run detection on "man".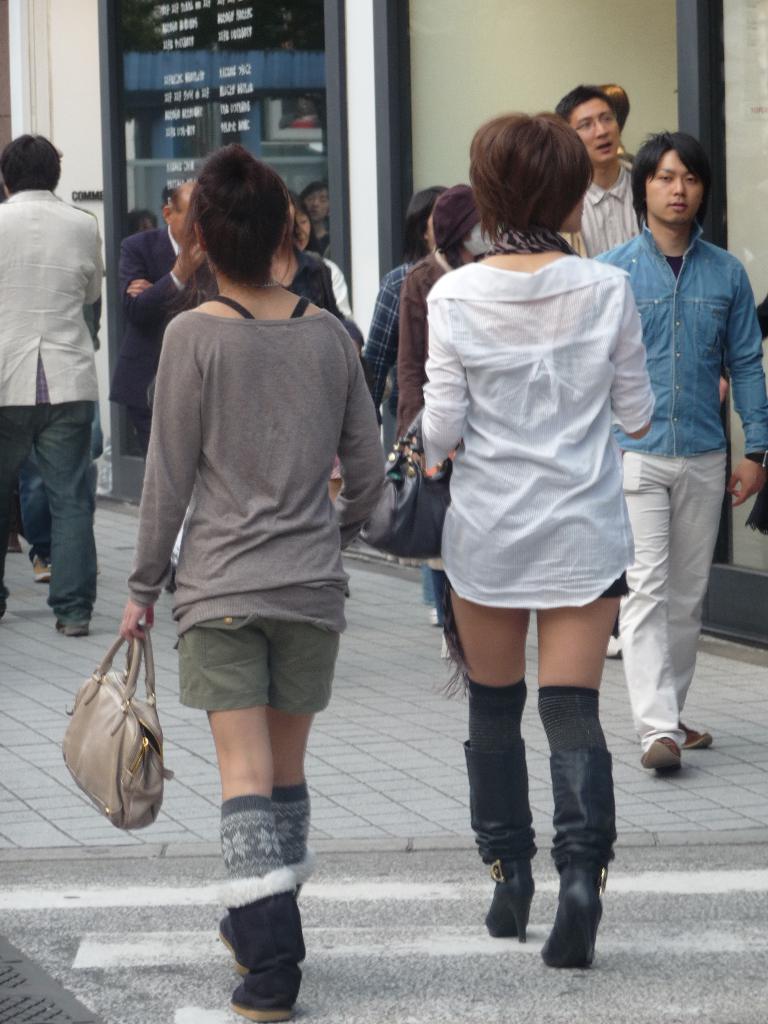
Result: bbox=(593, 130, 767, 777).
